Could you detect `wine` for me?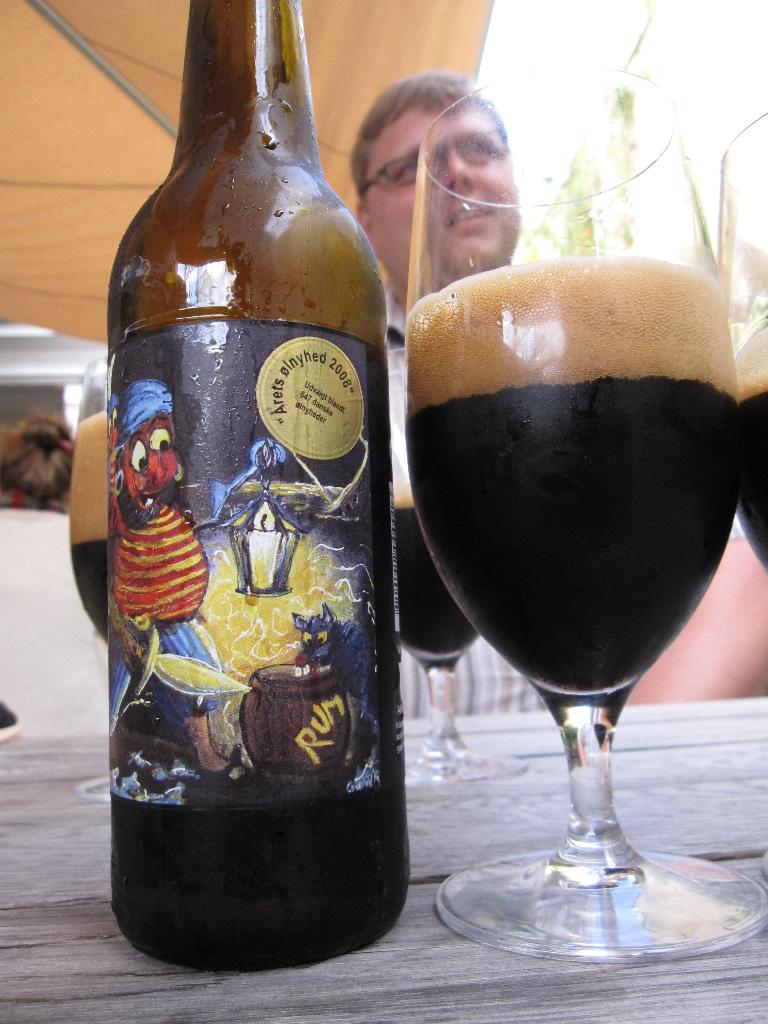
Detection result: crop(63, 409, 124, 638).
